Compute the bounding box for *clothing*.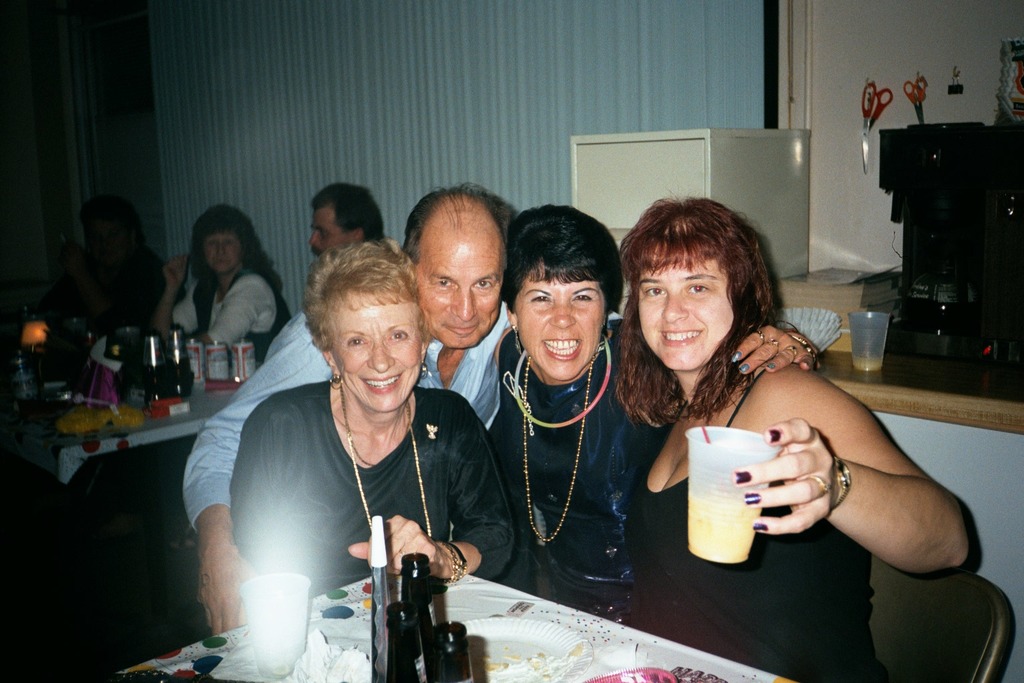
region(184, 299, 504, 536).
